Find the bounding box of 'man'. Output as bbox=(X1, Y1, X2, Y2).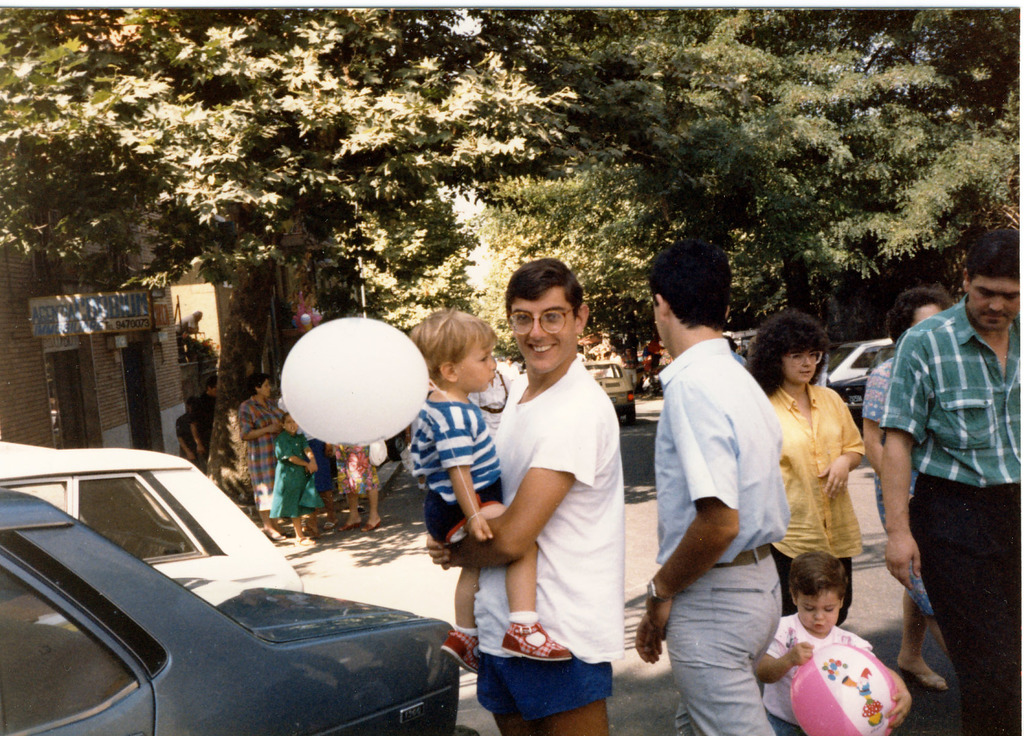
bbox=(885, 231, 1023, 735).
